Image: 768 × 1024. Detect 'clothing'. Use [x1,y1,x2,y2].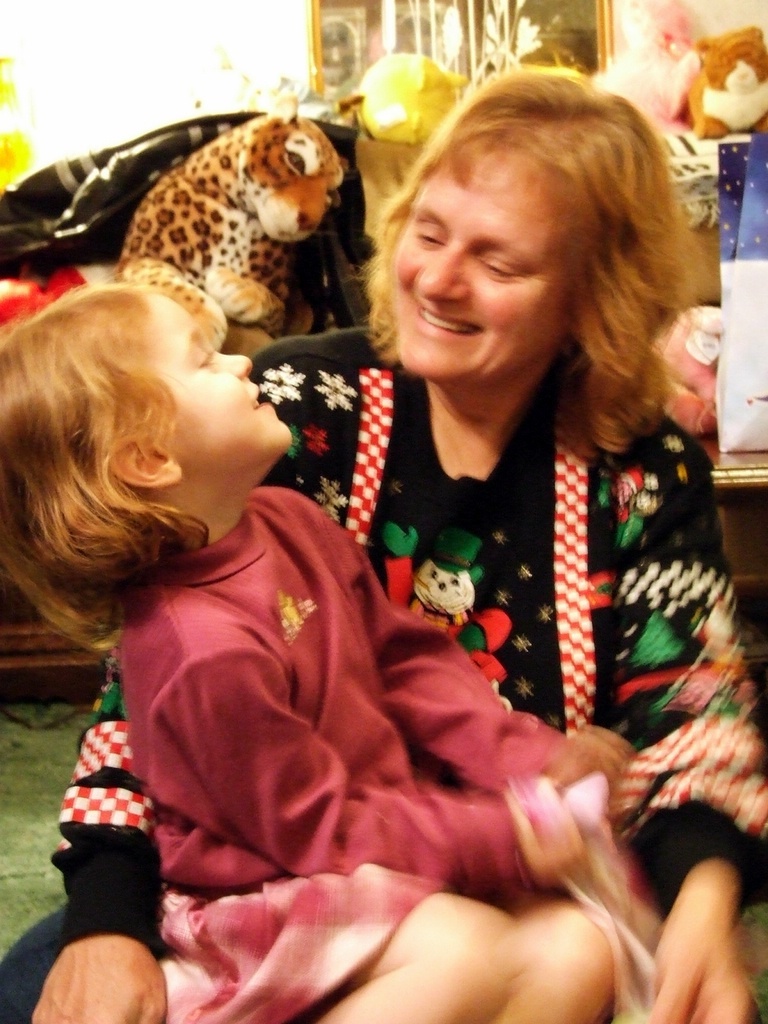
[122,485,666,1023].
